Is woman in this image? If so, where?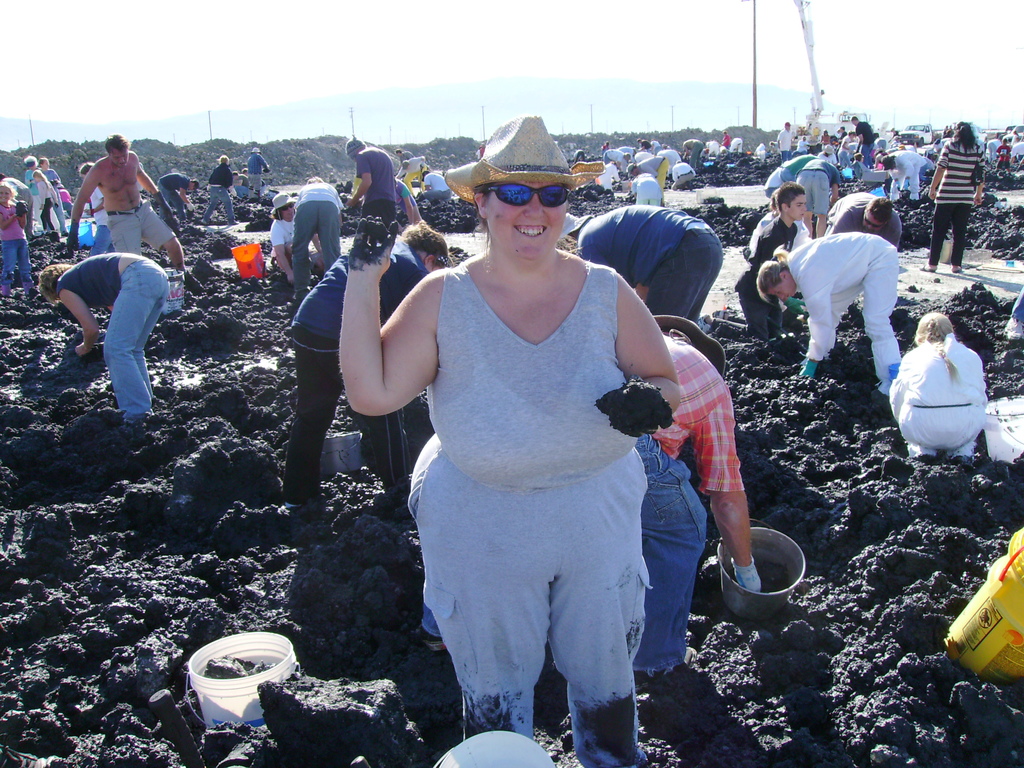
Yes, at bbox=[38, 158, 72, 236].
